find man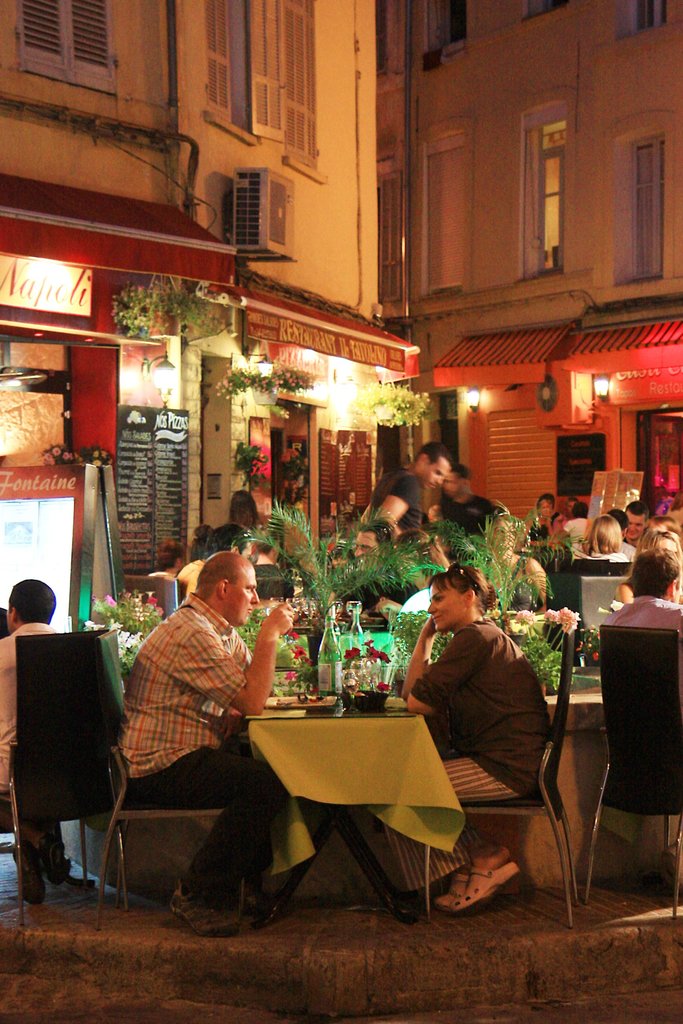
(left=113, top=539, right=302, bottom=919)
